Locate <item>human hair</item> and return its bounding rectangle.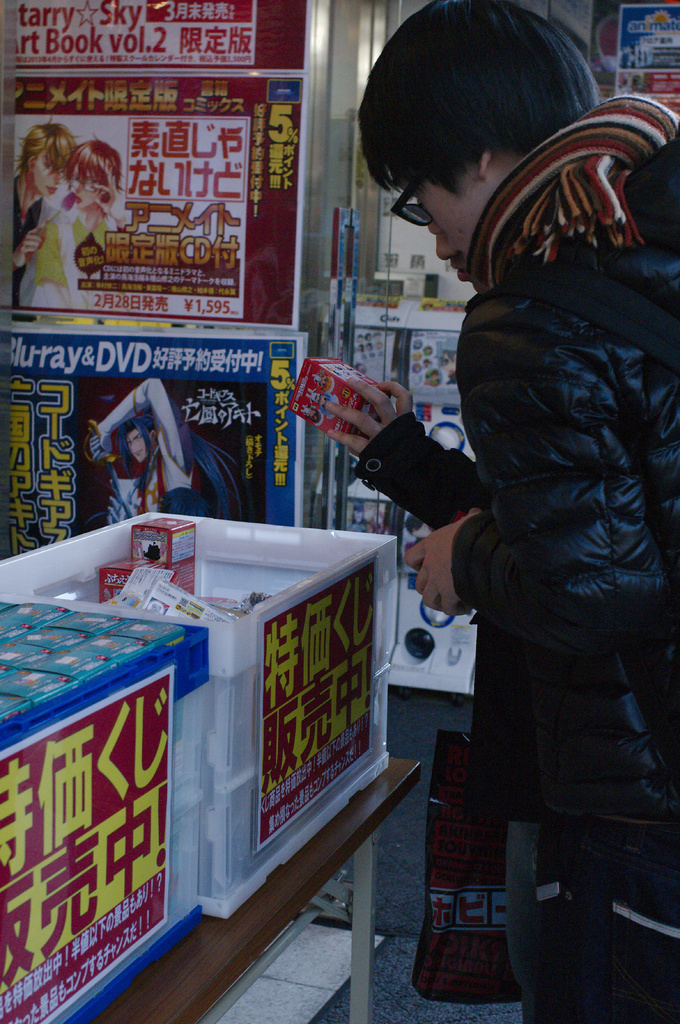
354, 0, 594, 179.
